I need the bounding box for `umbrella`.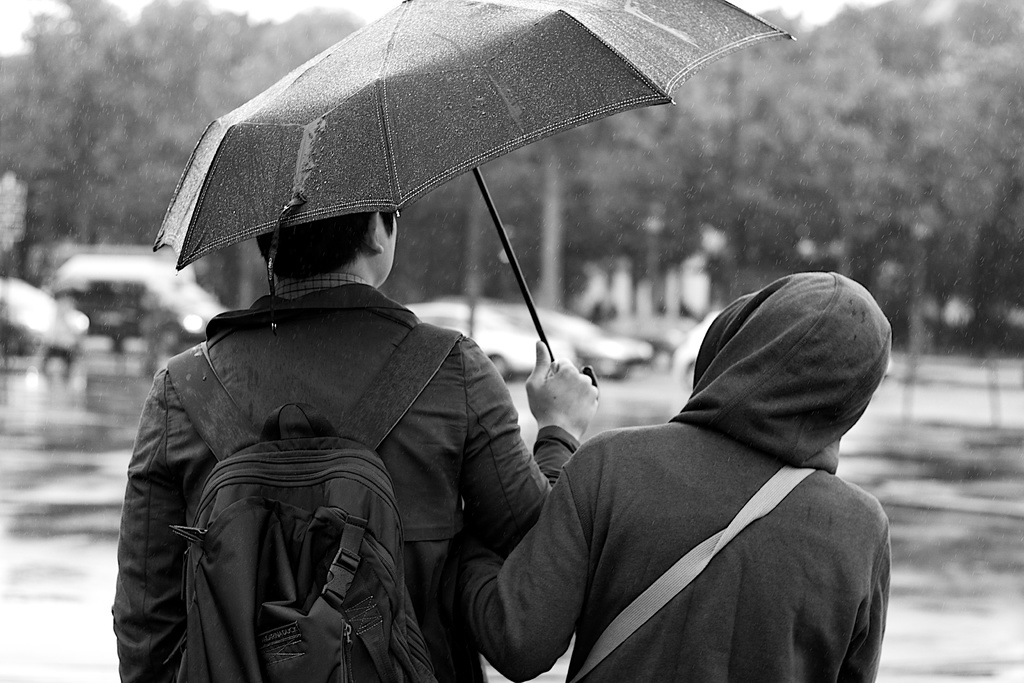
Here it is: {"x1": 150, "y1": 0, "x2": 799, "y2": 414}.
